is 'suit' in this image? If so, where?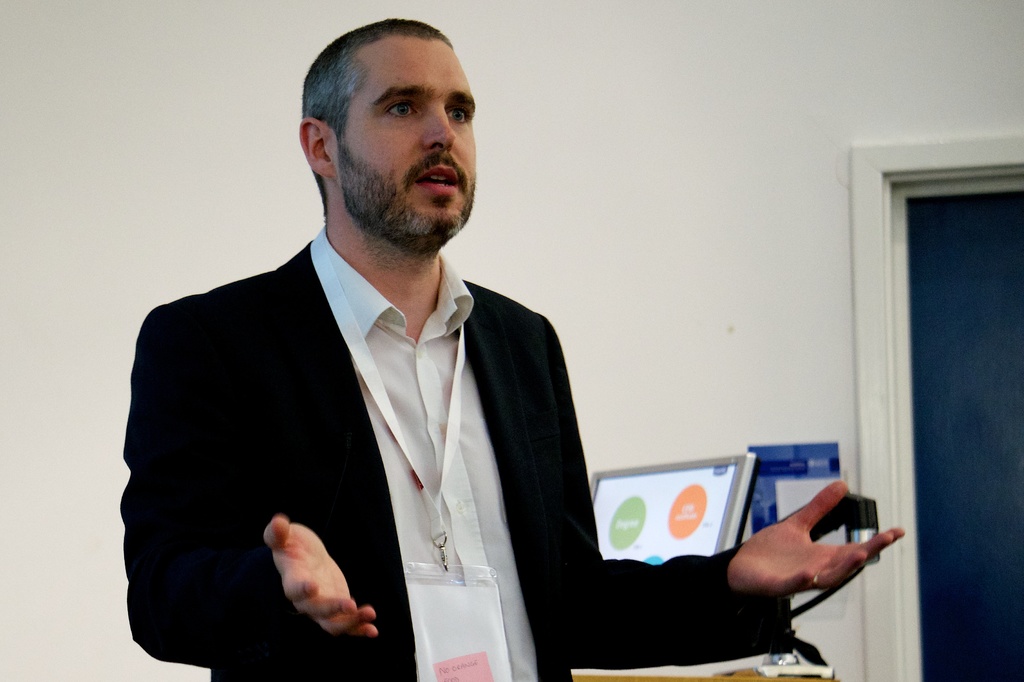
Yes, at pyautogui.locateOnScreen(134, 173, 605, 668).
